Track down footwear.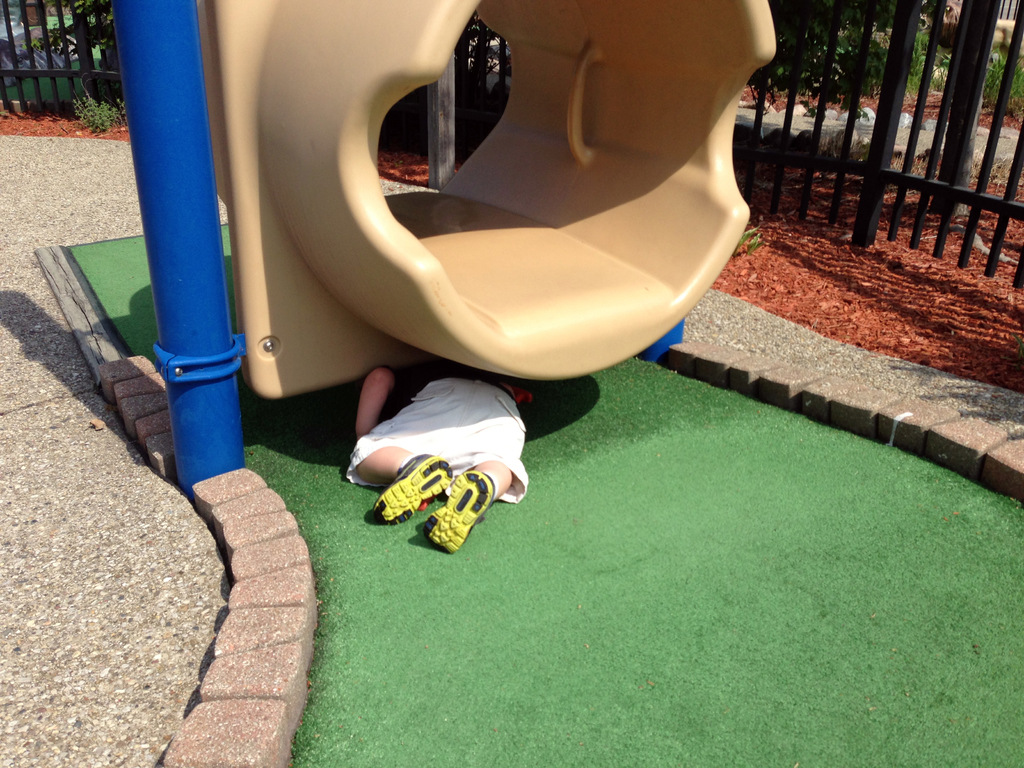
Tracked to box=[372, 451, 454, 526].
